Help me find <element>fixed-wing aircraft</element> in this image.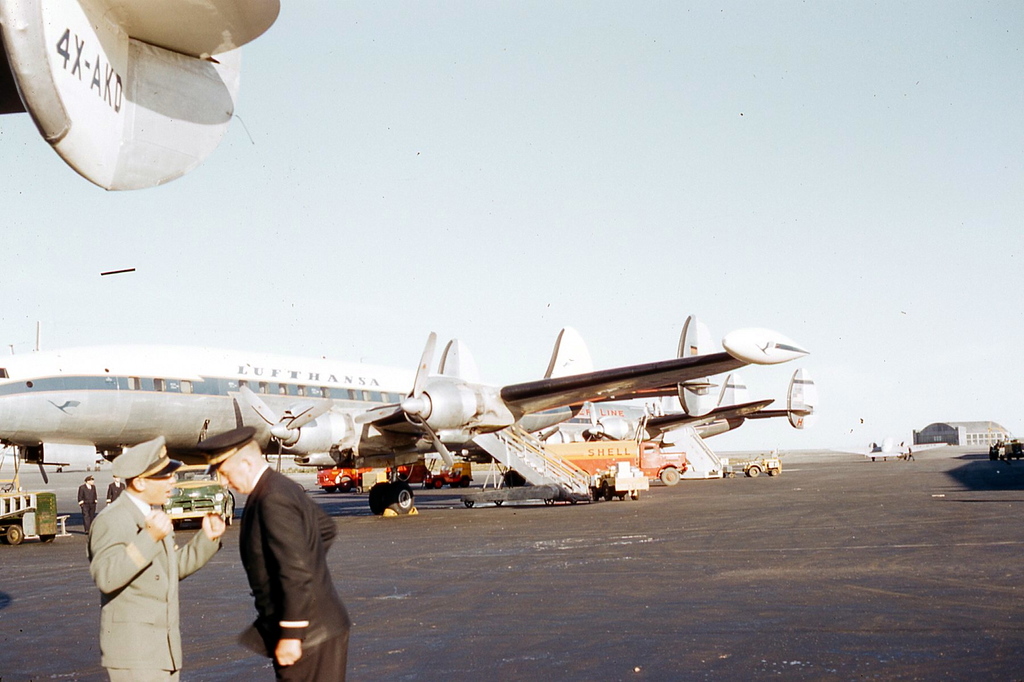
Found it: locate(0, 309, 819, 519).
